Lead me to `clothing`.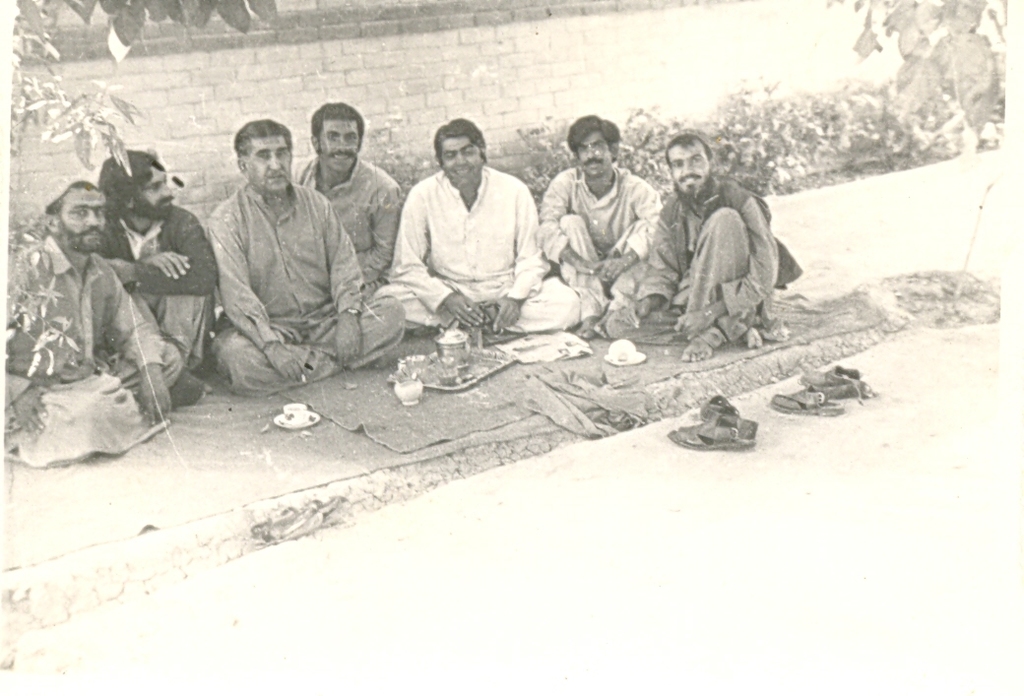
Lead to pyautogui.locateOnScreen(13, 189, 172, 460).
